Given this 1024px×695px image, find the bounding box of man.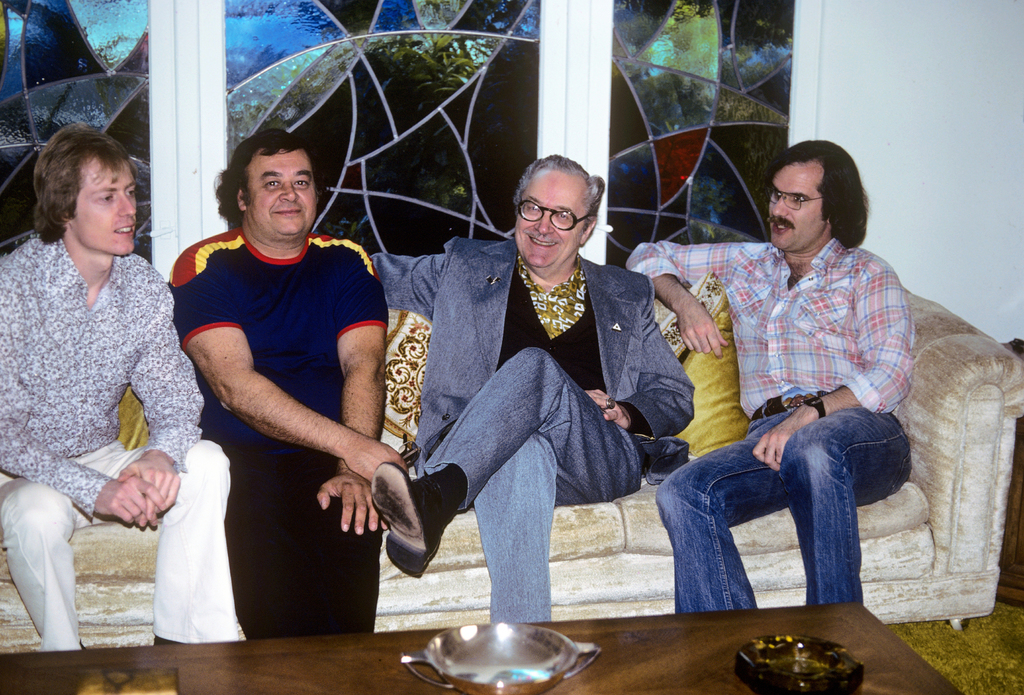
371:152:699:618.
